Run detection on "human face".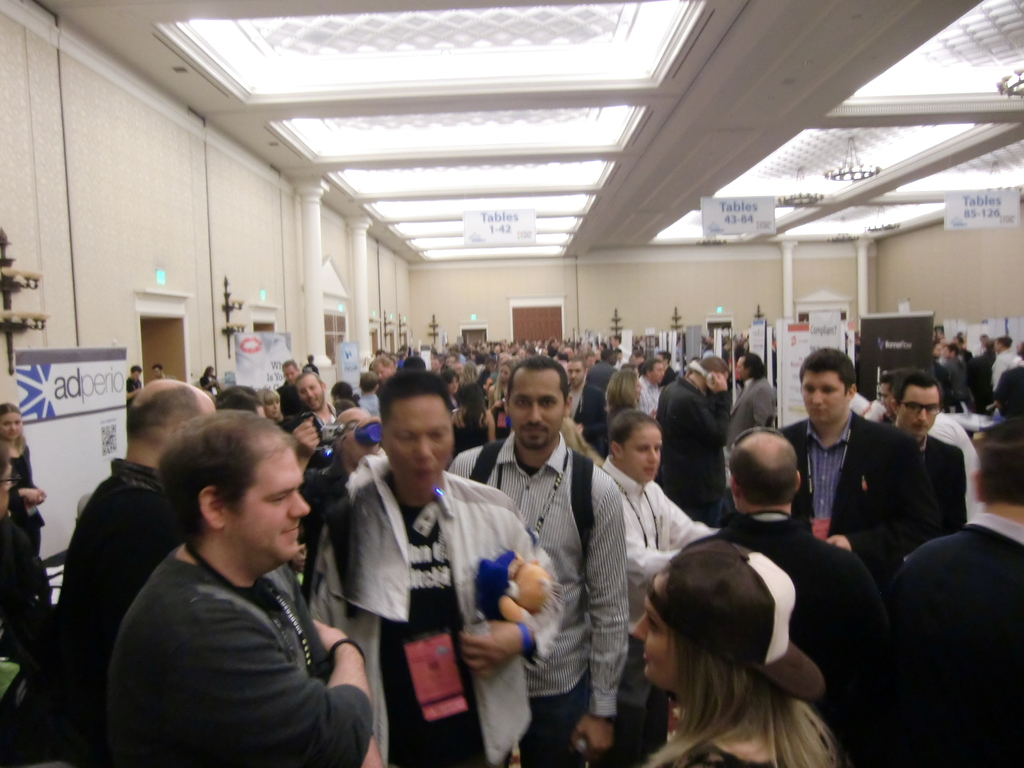
Result: pyautogui.locateOnScreen(737, 361, 747, 377).
